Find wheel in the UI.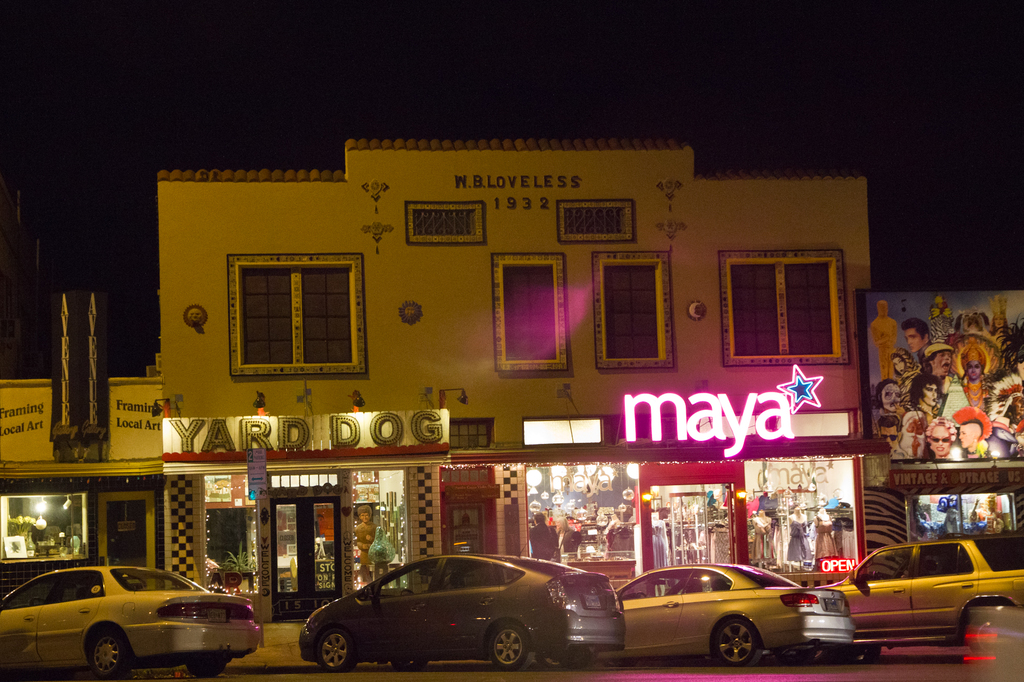
UI element at (73, 619, 139, 681).
